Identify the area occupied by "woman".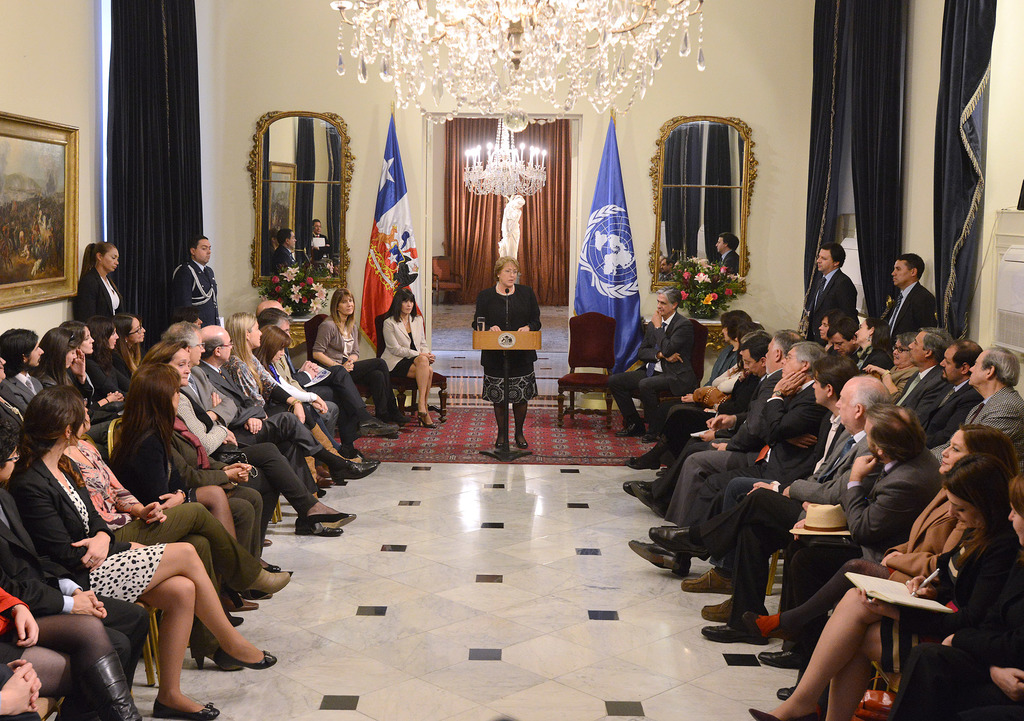
Area: box=[311, 287, 411, 440].
